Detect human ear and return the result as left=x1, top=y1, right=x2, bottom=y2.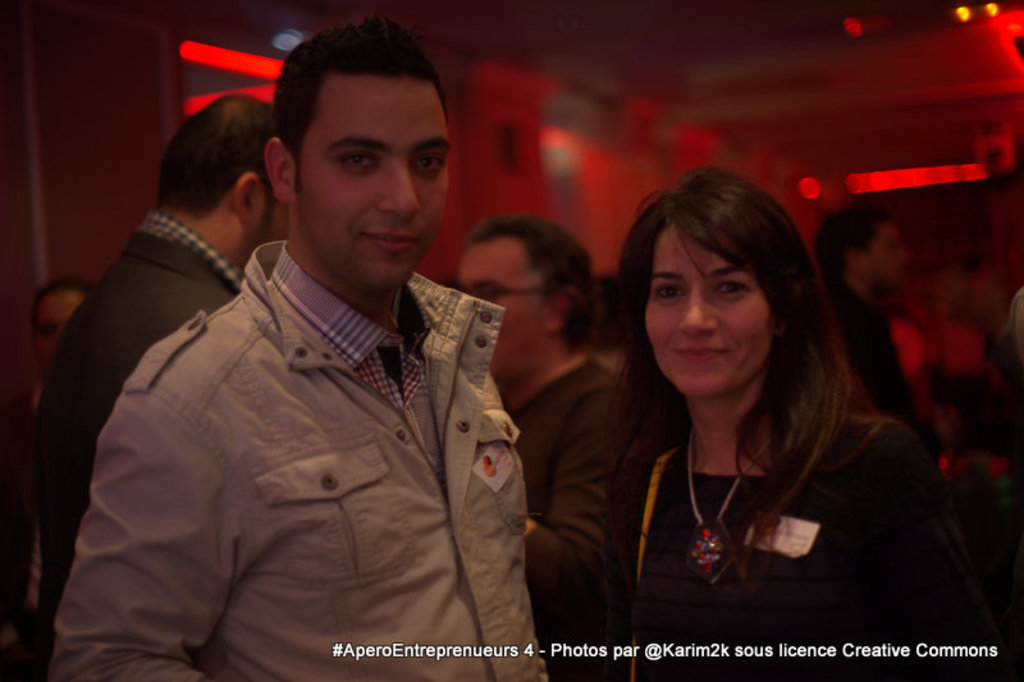
left=265, top=137, right=296, bottom=203.
